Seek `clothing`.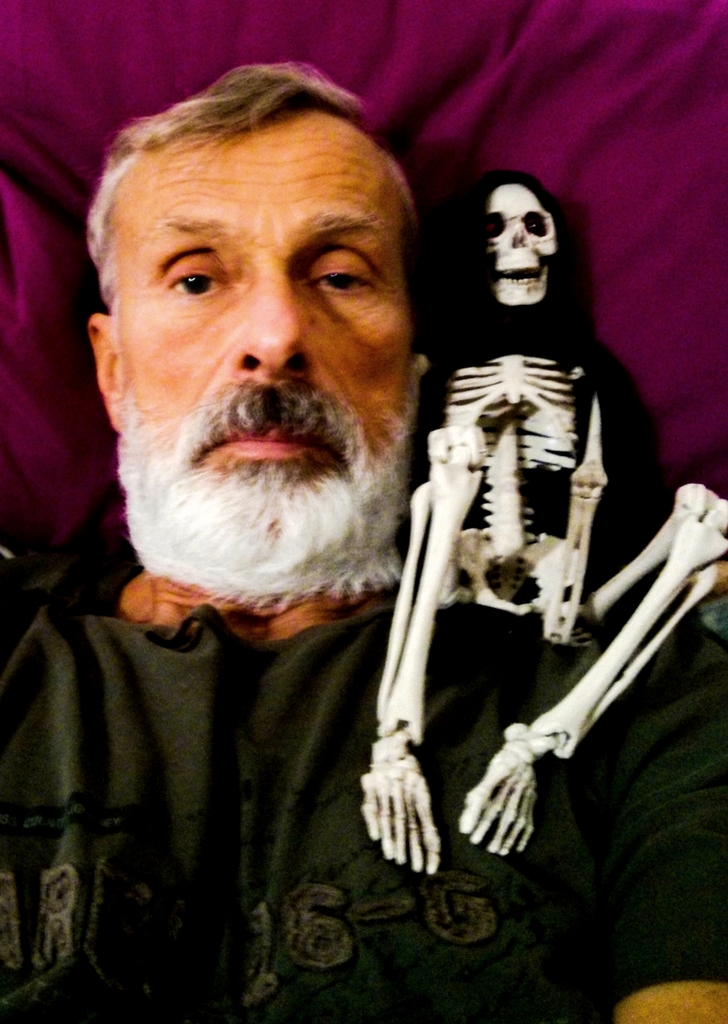
<box>0,564,727,1023</box>.
